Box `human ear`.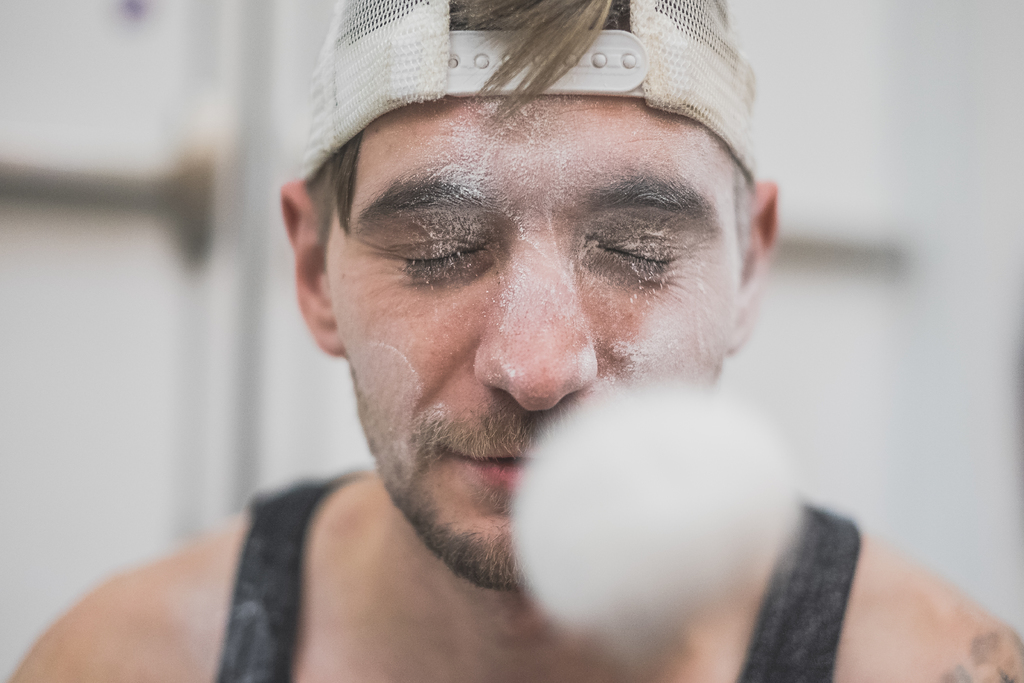
{"x1": 728, "y1": 179, "x2": 779, "y2": 353}.
